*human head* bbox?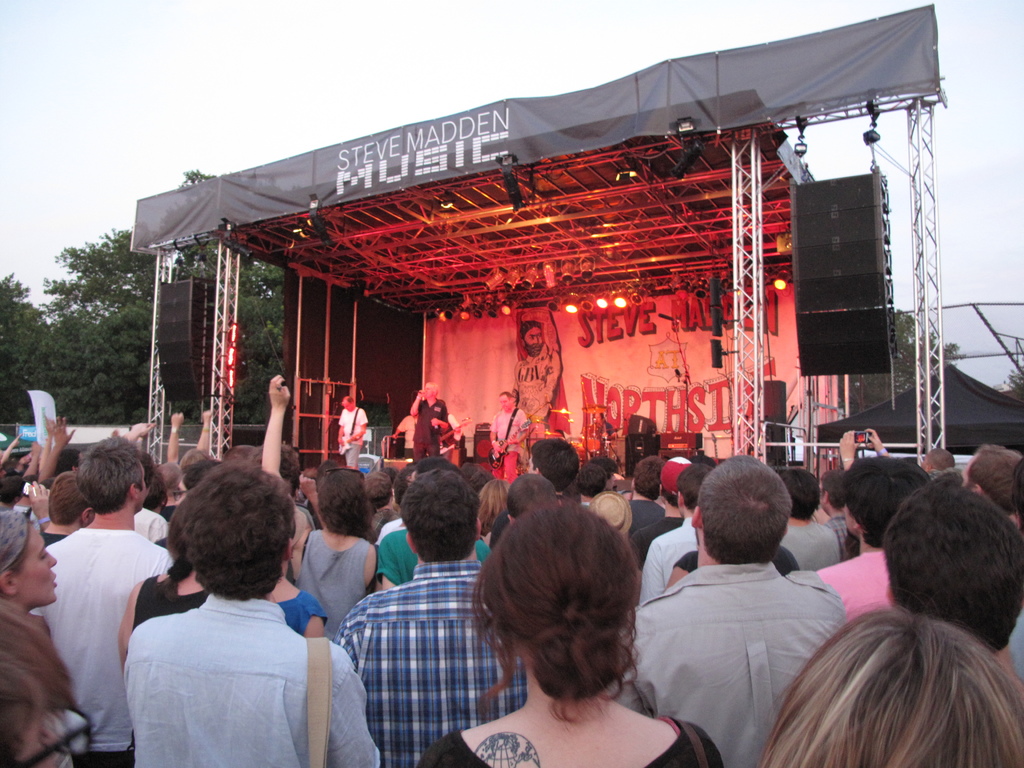
(x1=422, y1=378, x2=438, y2=403)
